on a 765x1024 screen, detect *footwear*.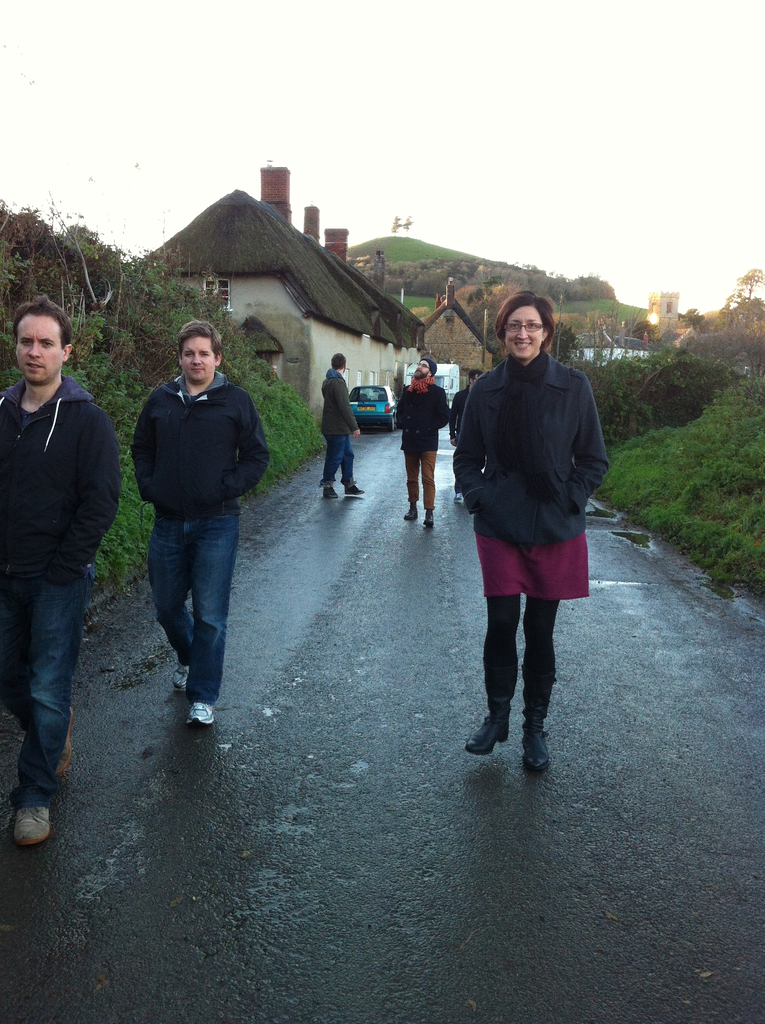
[8, 800, 52, 842].
